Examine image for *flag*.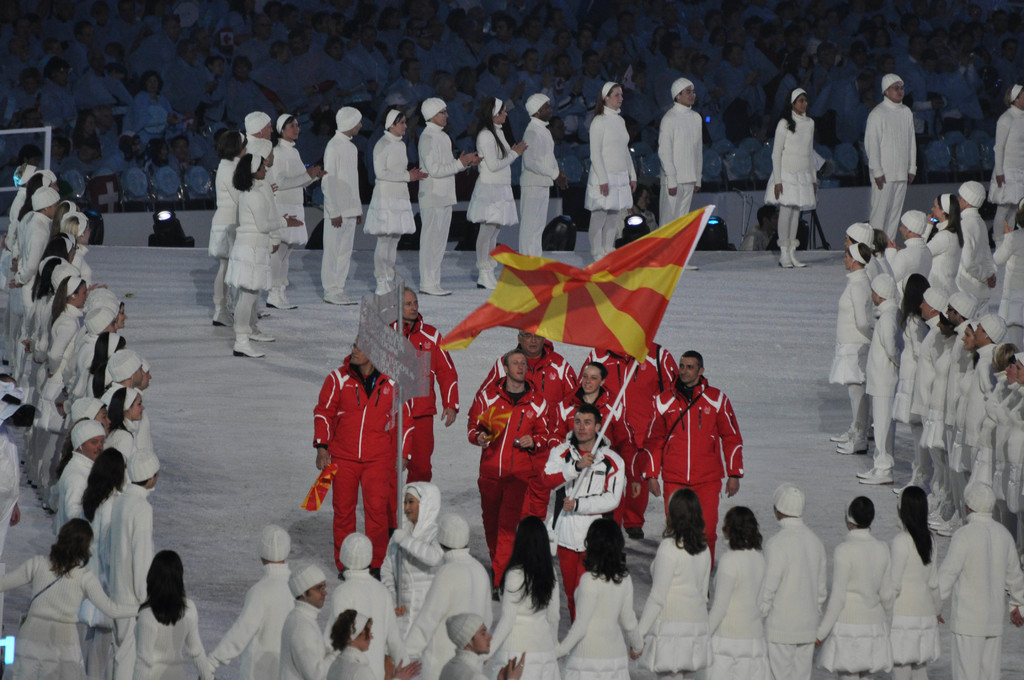
Examination result: <region>473, 215, 706, 377</region>.
